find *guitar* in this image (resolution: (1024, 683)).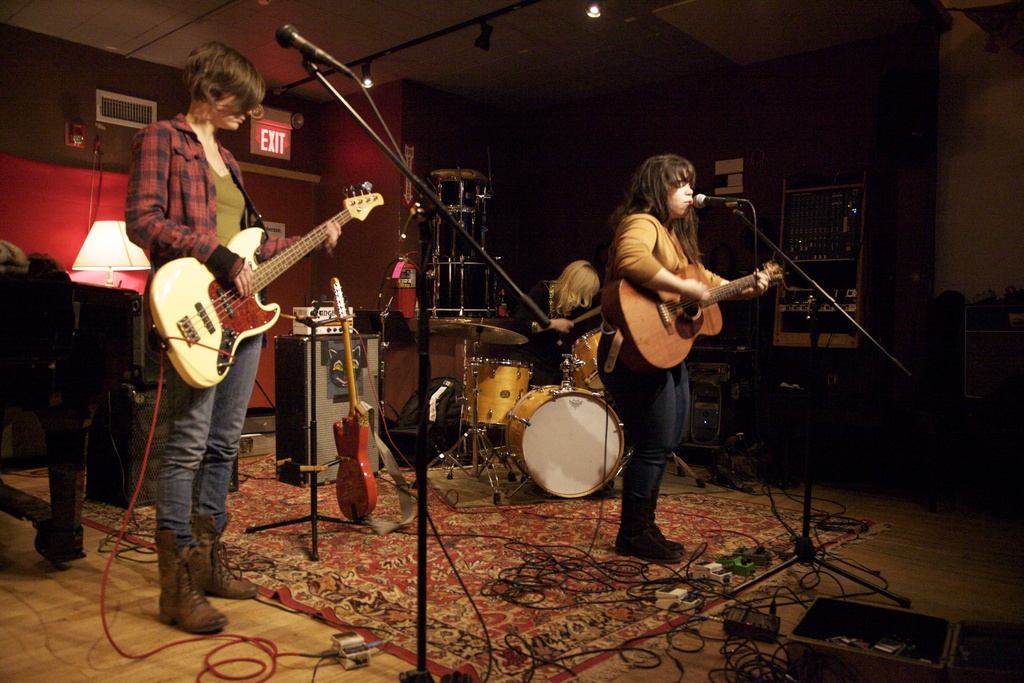
rect(327, 273, 380, 521).
